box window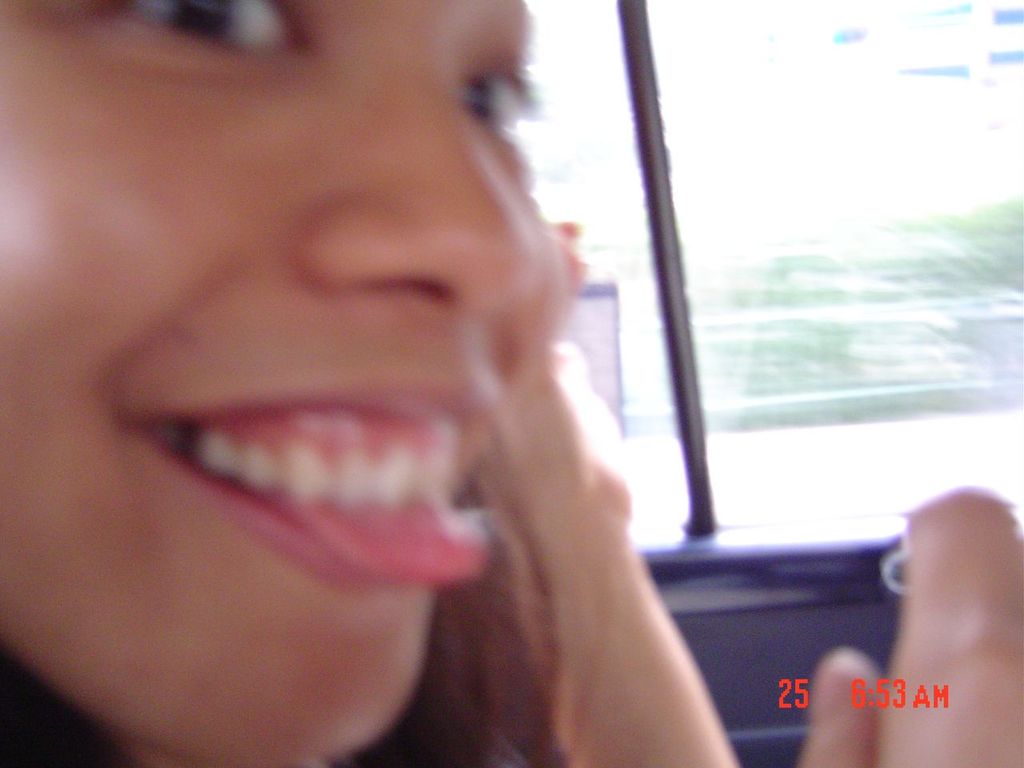
[x1=646, y1=0, x2=1023, y2=525]
